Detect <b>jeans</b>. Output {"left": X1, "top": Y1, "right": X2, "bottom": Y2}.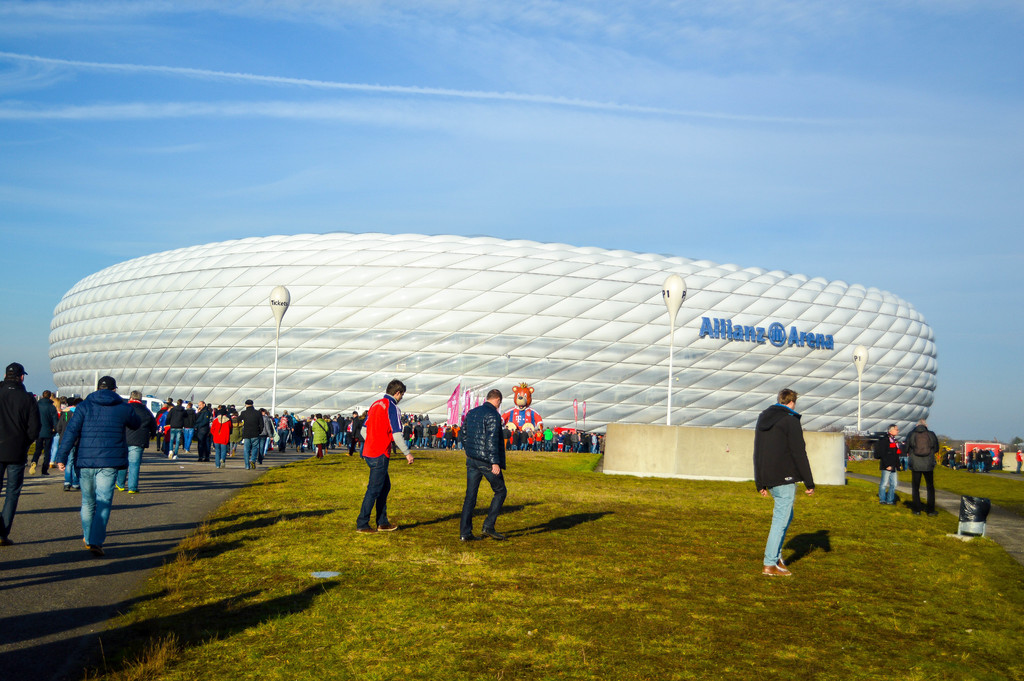
{"left": 66, "top": 444, "right": 76, "bottom": 486}.
